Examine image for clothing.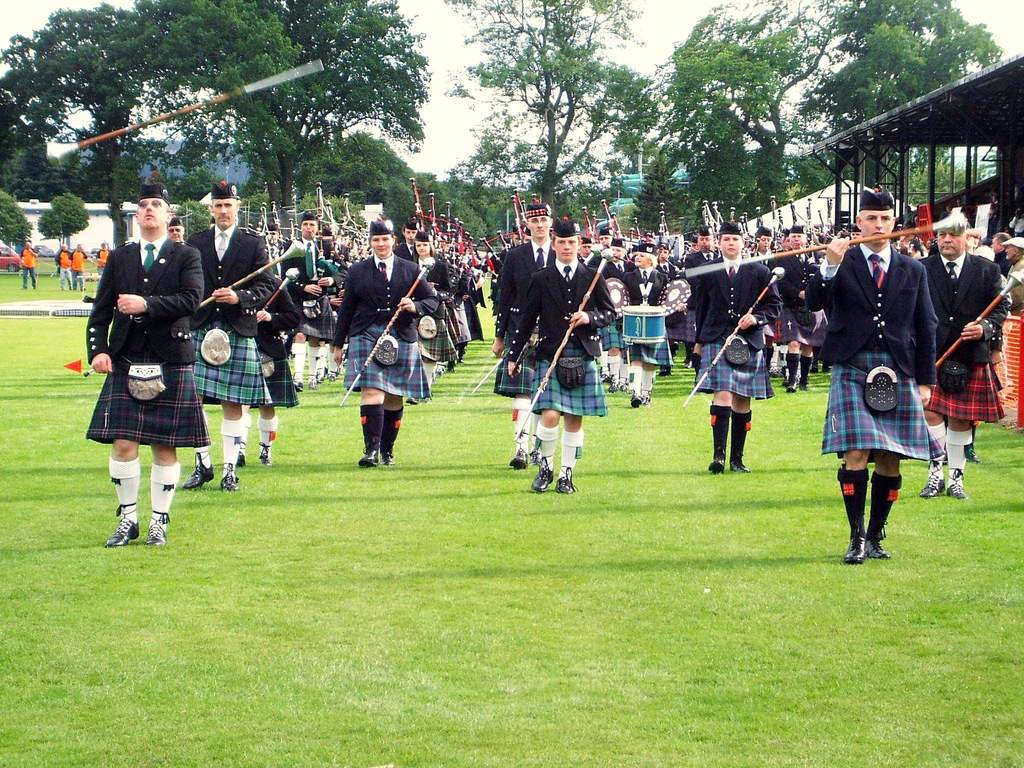
Examination result: 55, 248, 71, 284.
